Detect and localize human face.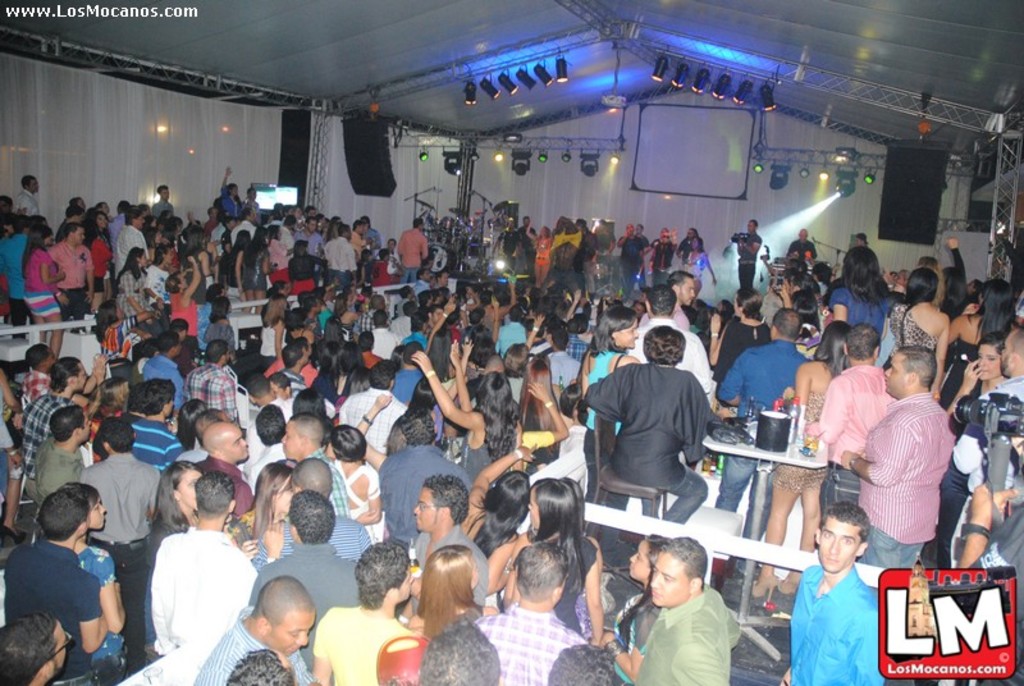
Localized at x1=273, y1=612, x2=312, y2=659.
